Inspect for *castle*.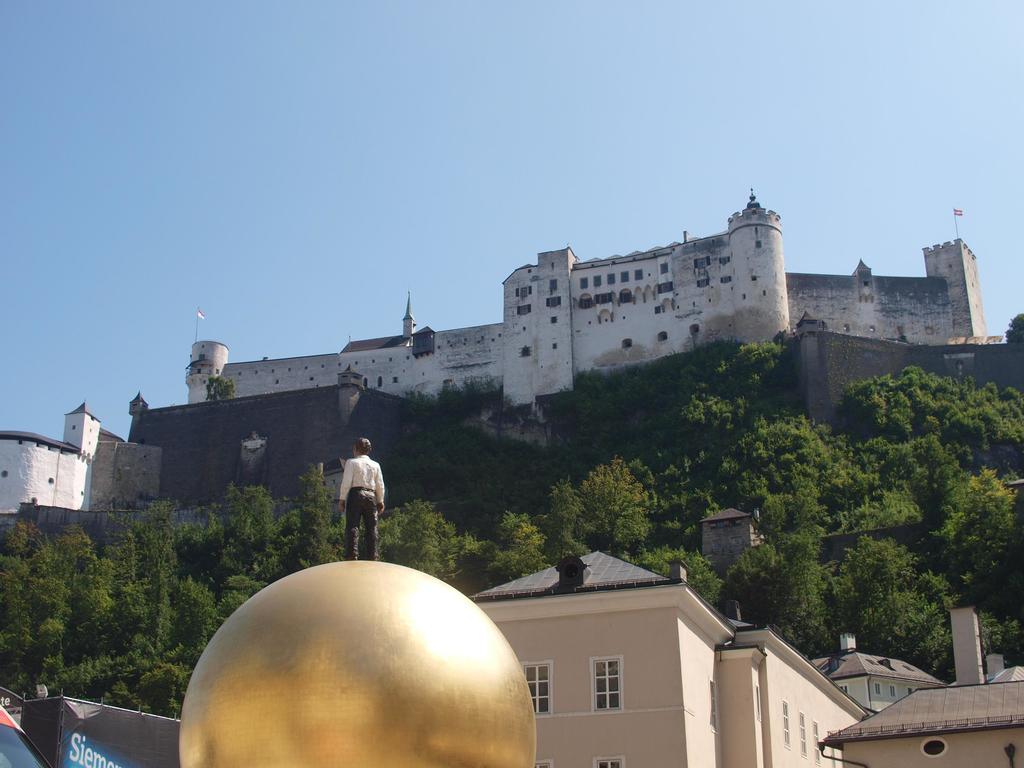
Inspection: [left=0, top=179, right=1022, bottom=550].
